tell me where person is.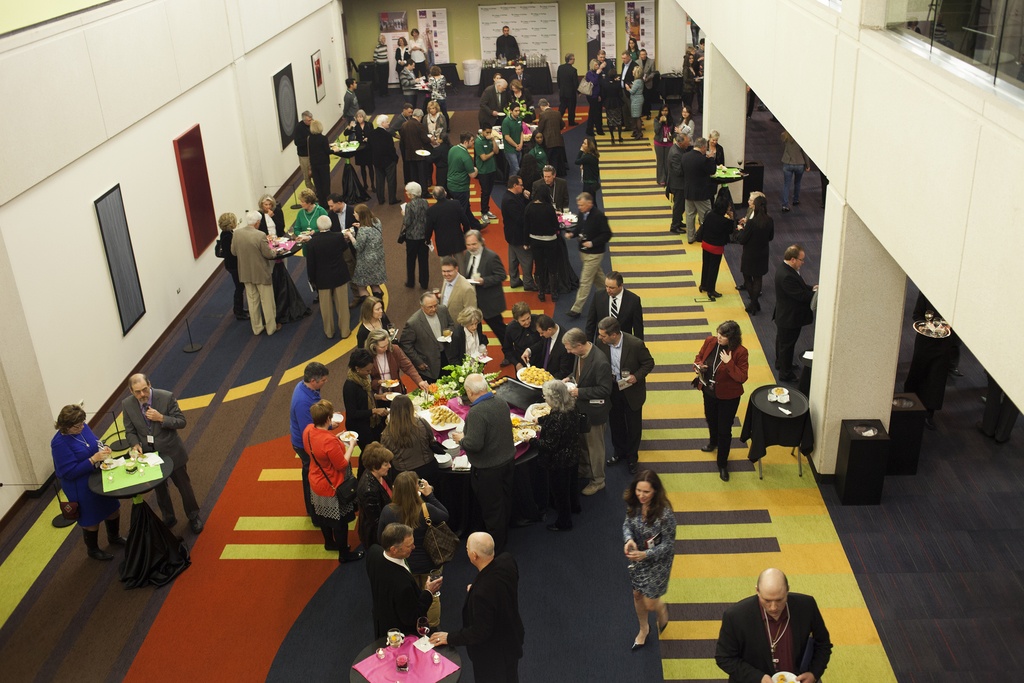
person is at locate(537, 101, 568, 177).
